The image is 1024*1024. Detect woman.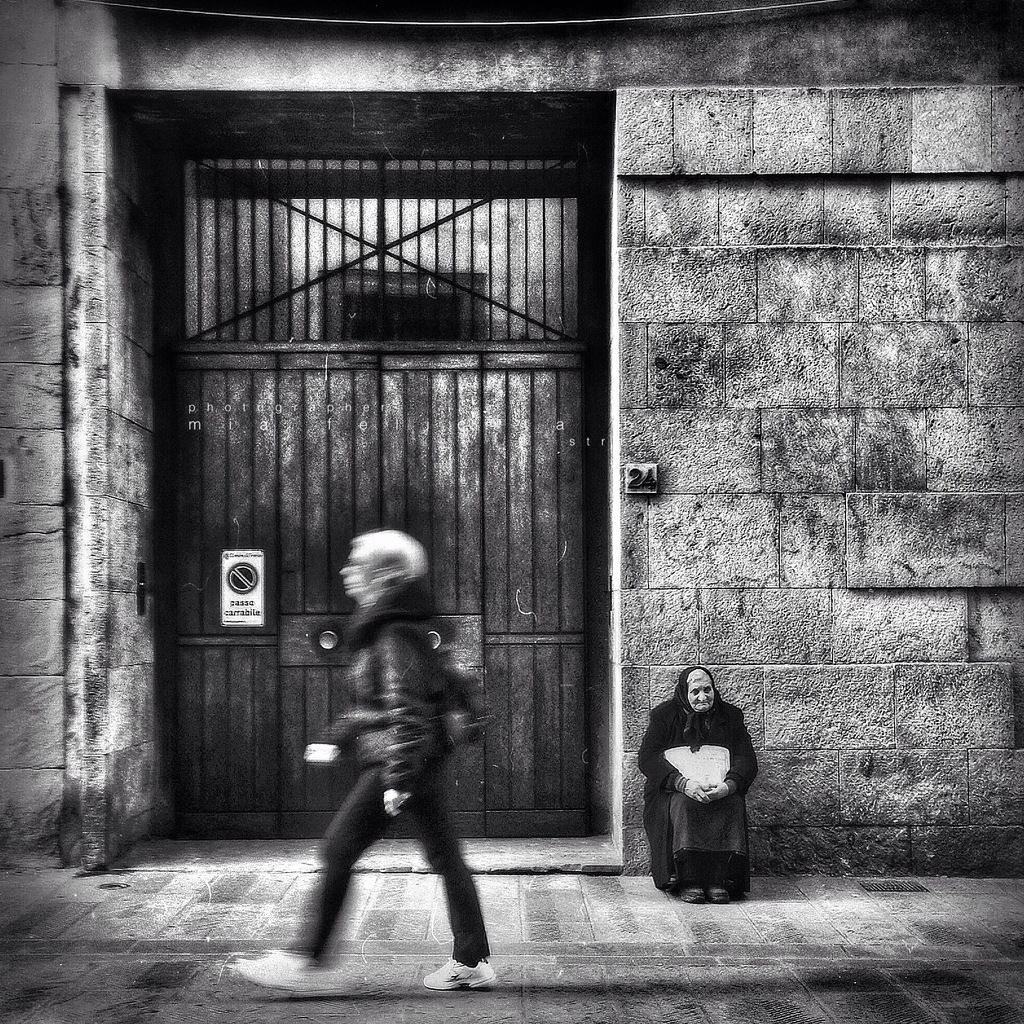
Detection: detection(627, 649, 772, 908).
